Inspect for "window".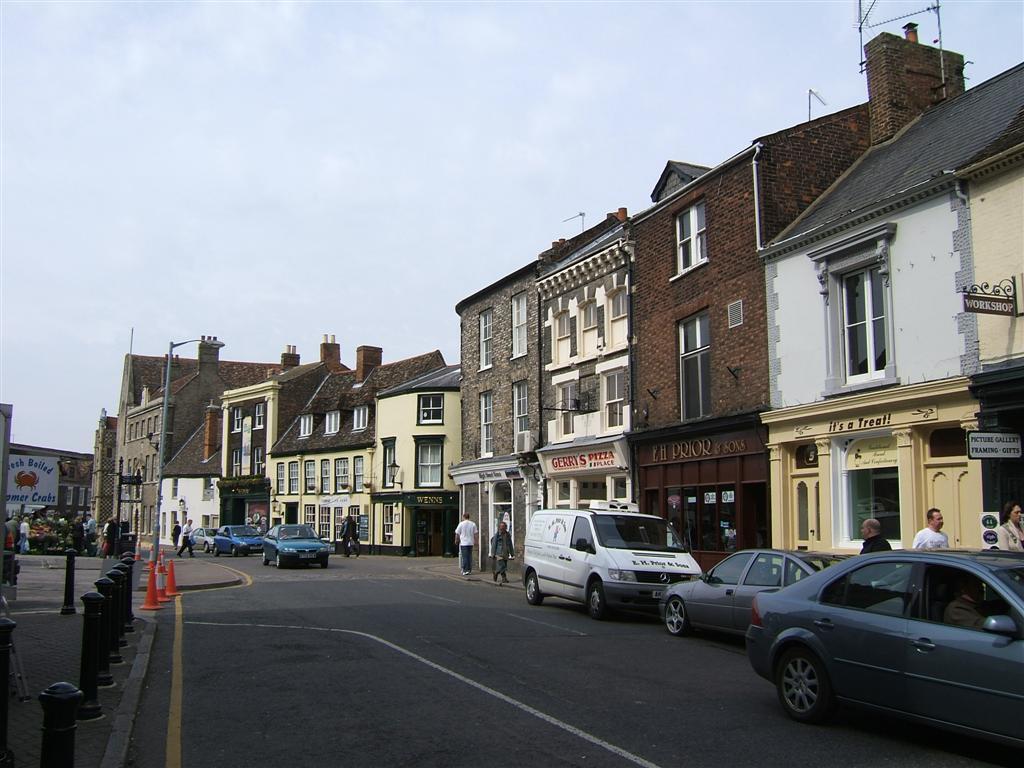
Inspection: <region>153, 456, 155, 474</region>.
